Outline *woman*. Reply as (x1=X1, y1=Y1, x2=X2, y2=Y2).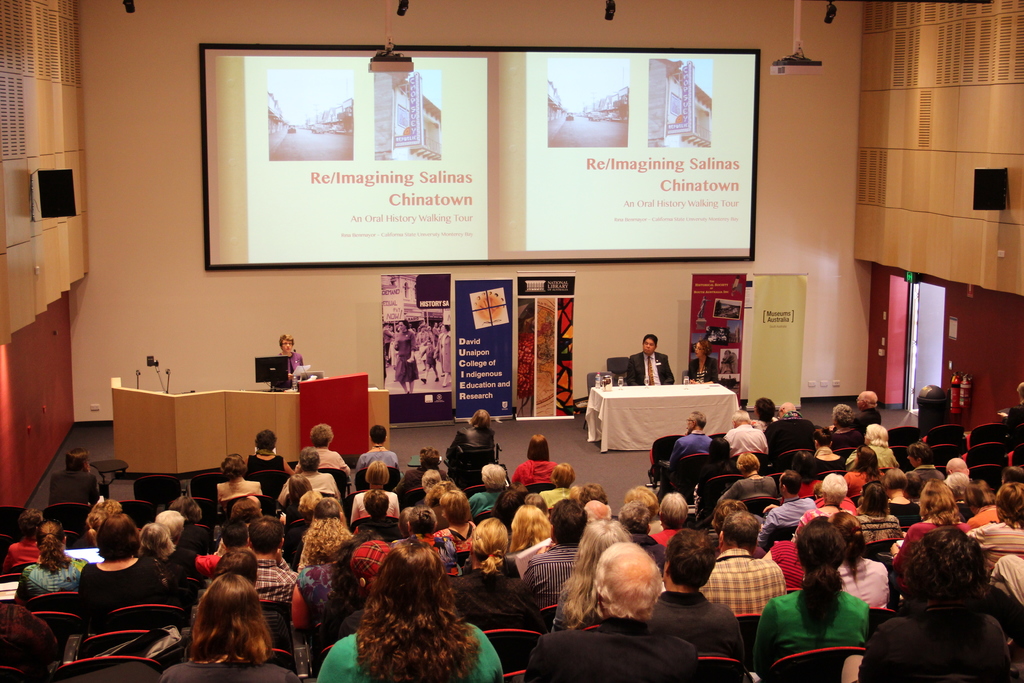
(x1=446, y1=407, x2=496, y2=461).
